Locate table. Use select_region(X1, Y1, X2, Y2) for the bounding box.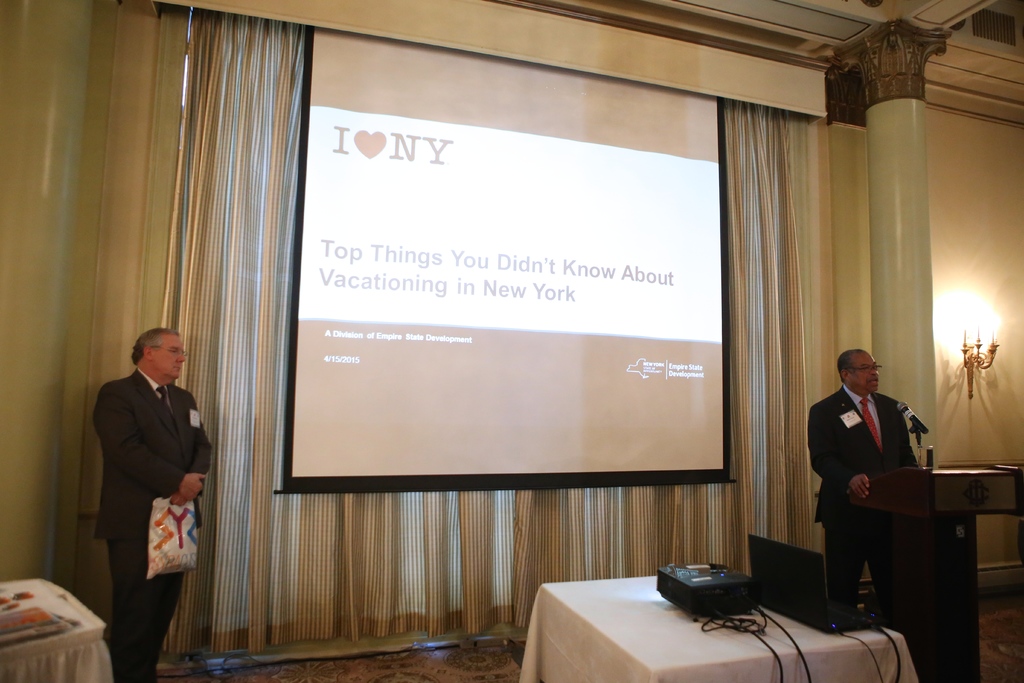
select_region(534, 572, 851, 677).
